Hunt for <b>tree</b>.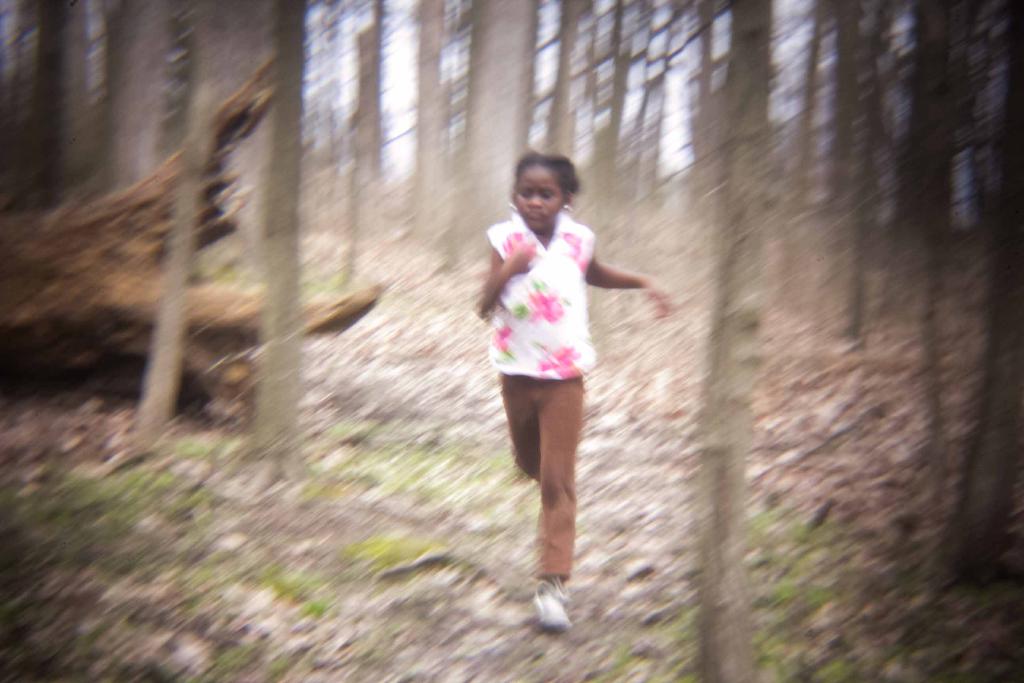
Hunted down at bbox=(705, 0, 770, 682).
